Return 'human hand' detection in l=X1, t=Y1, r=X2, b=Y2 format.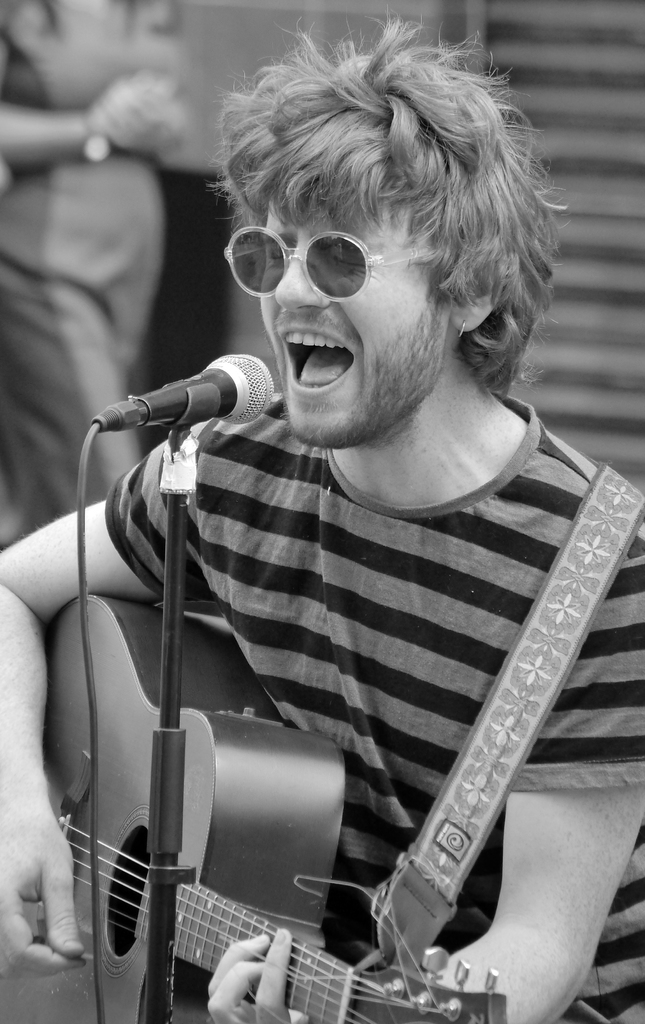
l=204, t=923, r=318, b=1023.
